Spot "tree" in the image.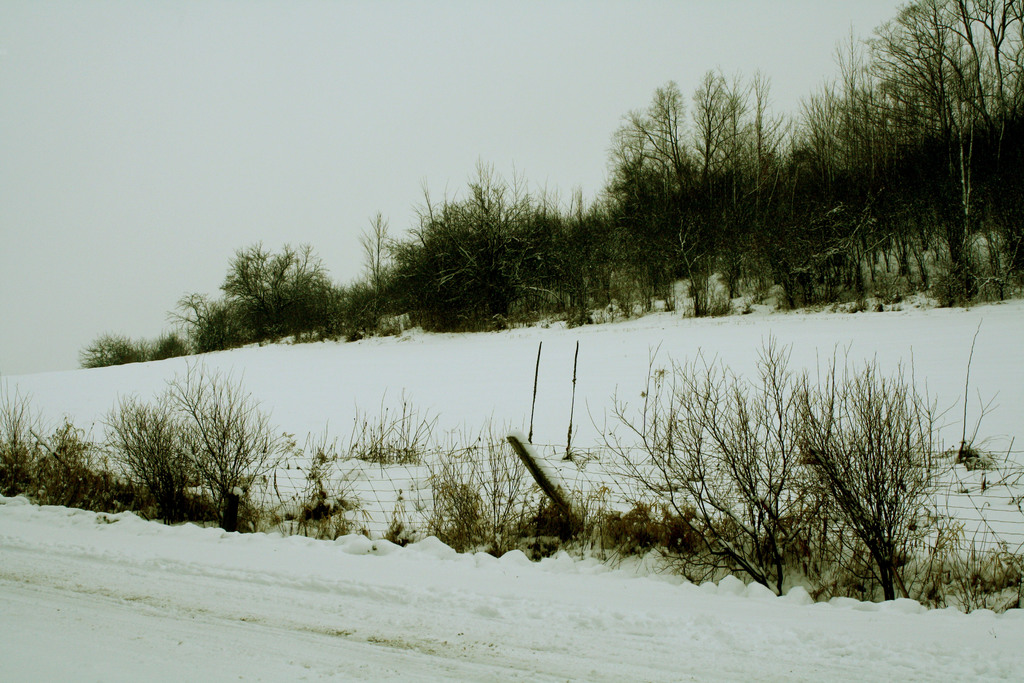
"tree" found at (769, 13, 1013, 317).
